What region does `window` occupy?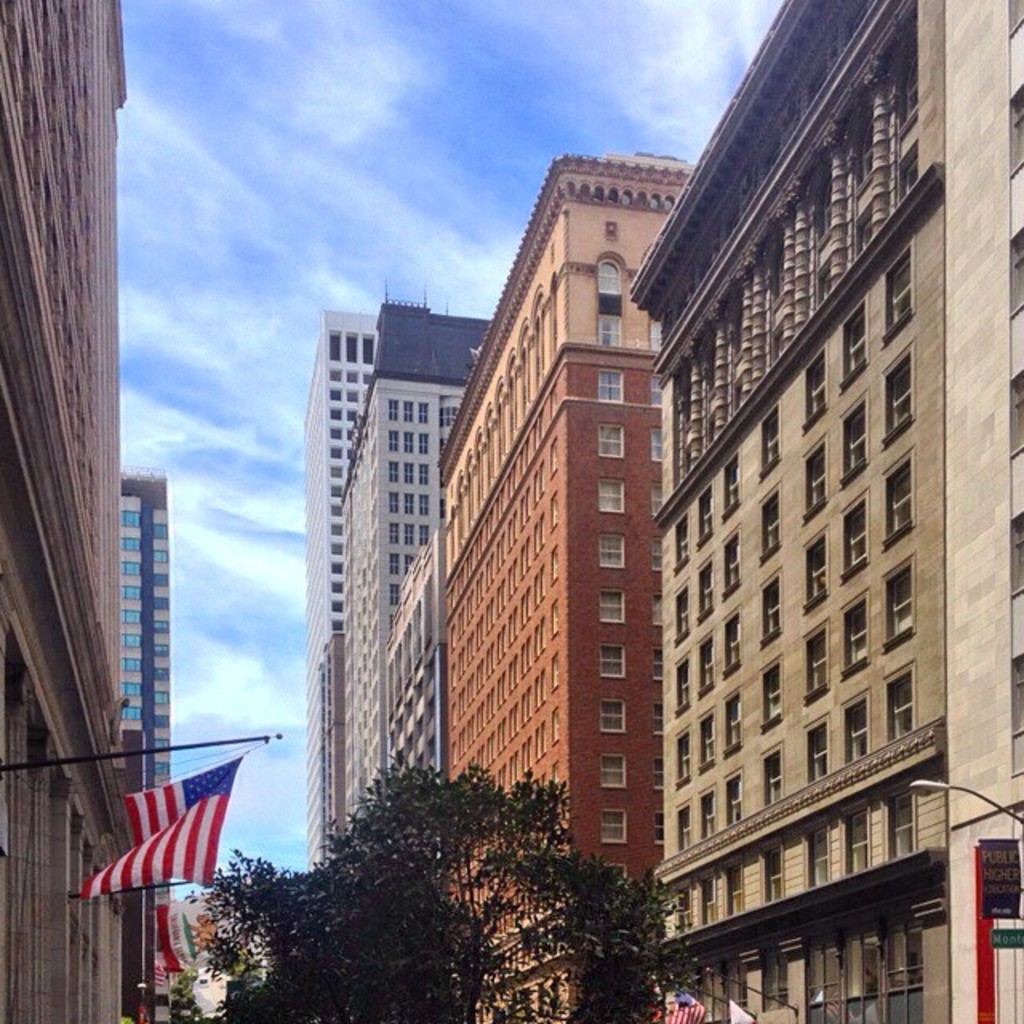
[left=674, top=733, right=690, bottom=787].
